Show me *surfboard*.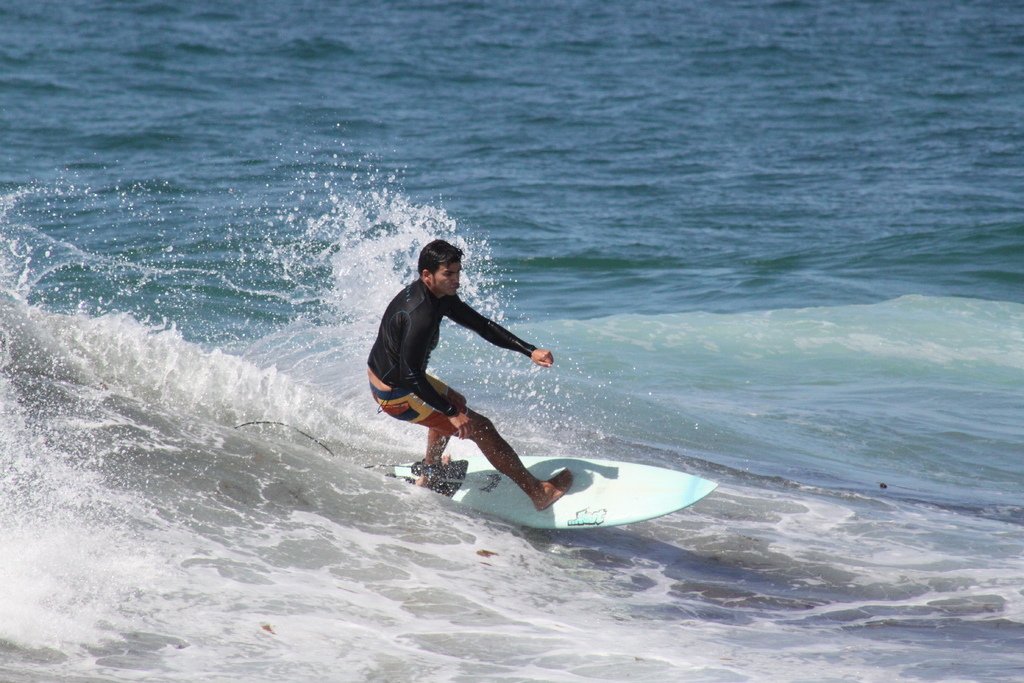
*surfboard* is here: detection(393, 454, 723, 532).
